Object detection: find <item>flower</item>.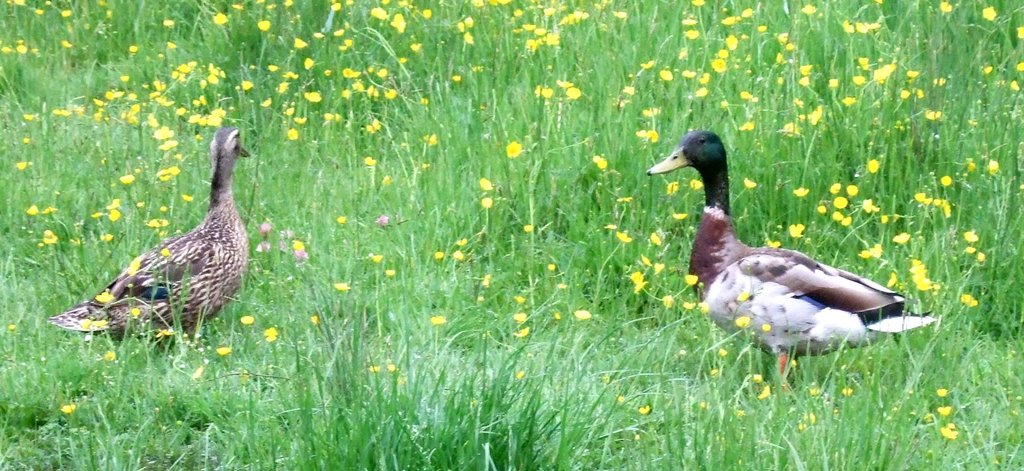
754, 372, 762, 383.
